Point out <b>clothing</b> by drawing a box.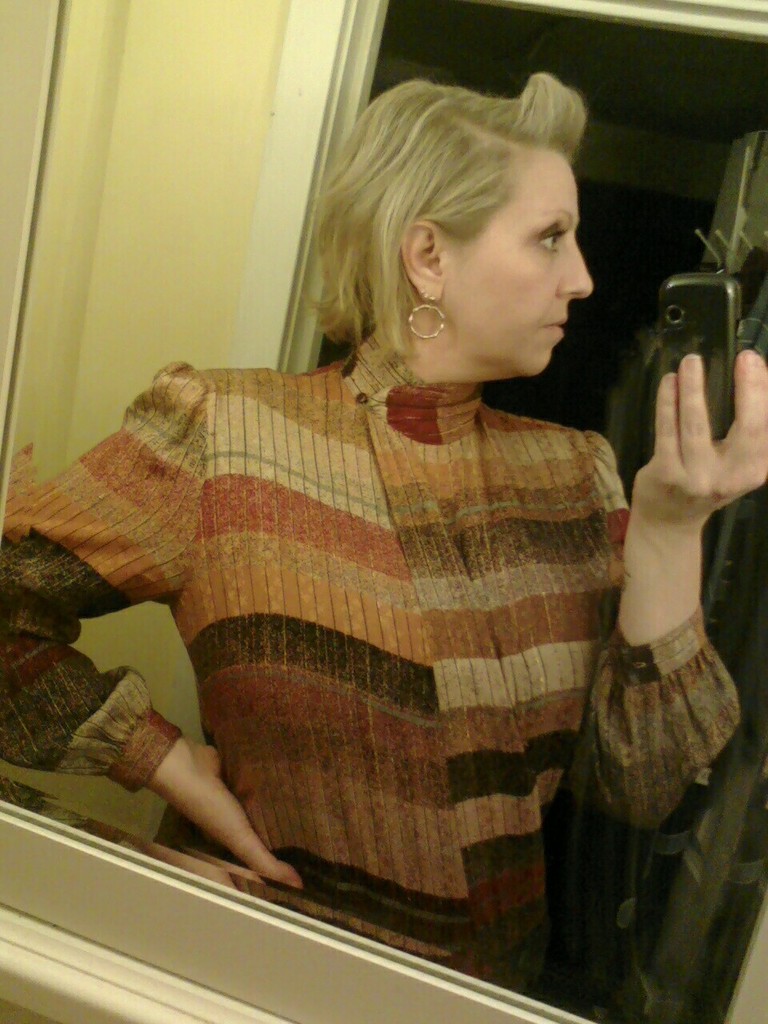
{"left": 58, "top": 257, "right": 705, "bottom": 970}.
